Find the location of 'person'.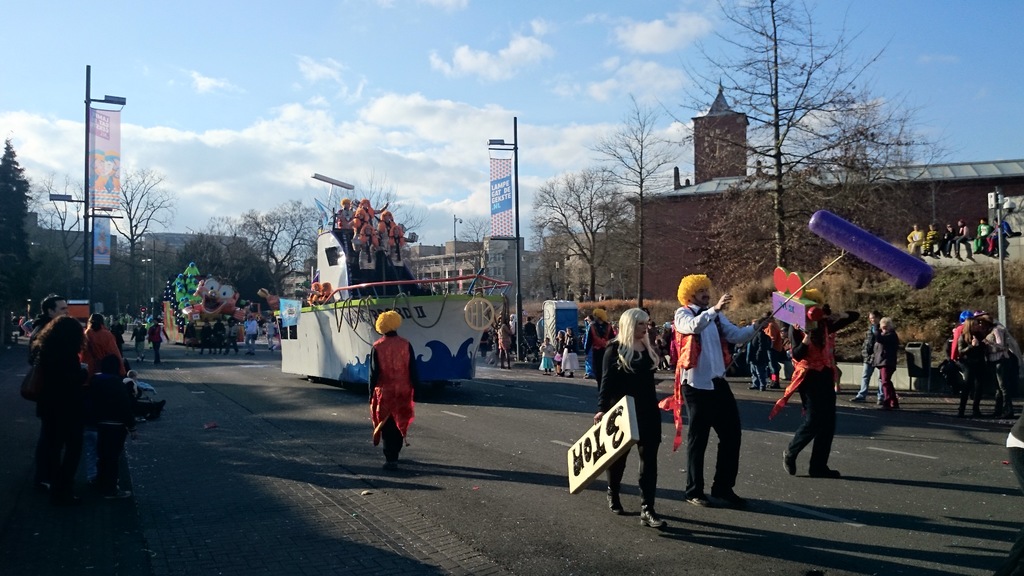
Location: left=30, top=289, right=63, bottom=348.
